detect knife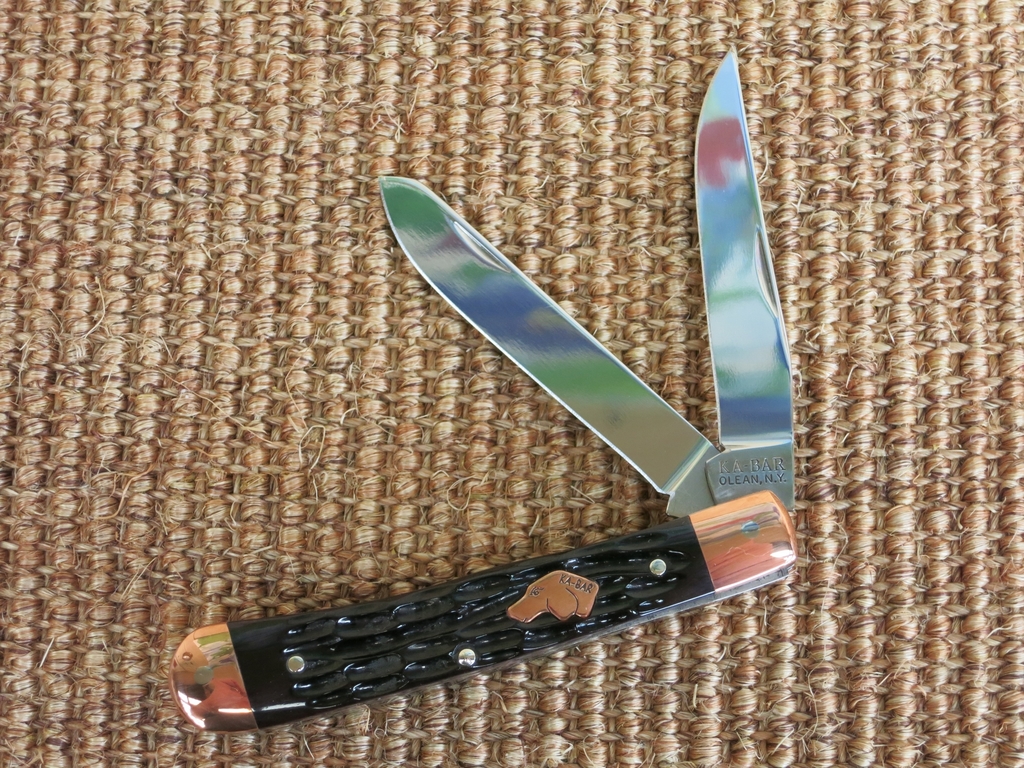
l=166, t=44, r=799, b=737
